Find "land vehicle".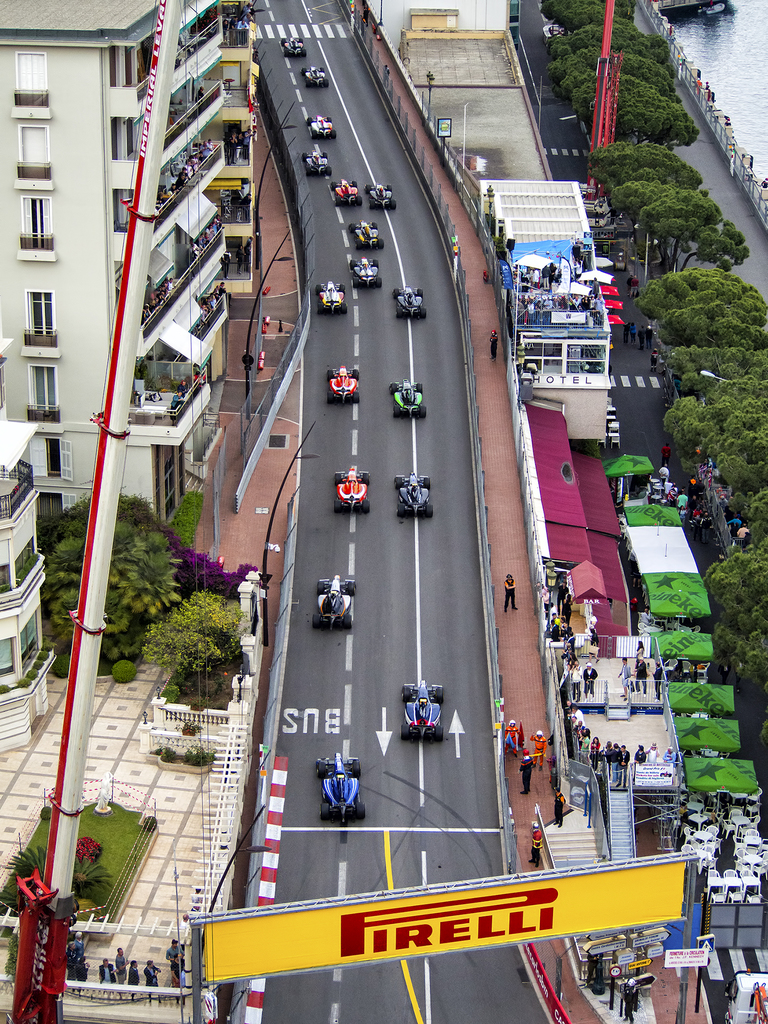
[361, 179, 397, 214].
